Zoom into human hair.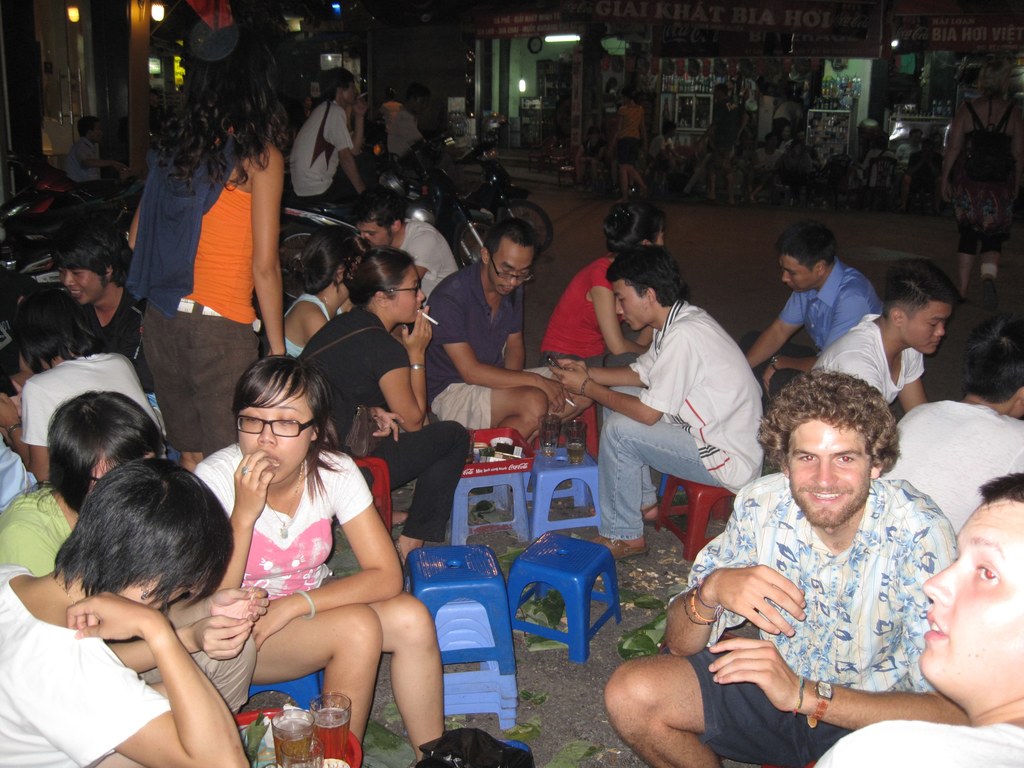
Zoom target: box=[598, 202, 670, 253].
